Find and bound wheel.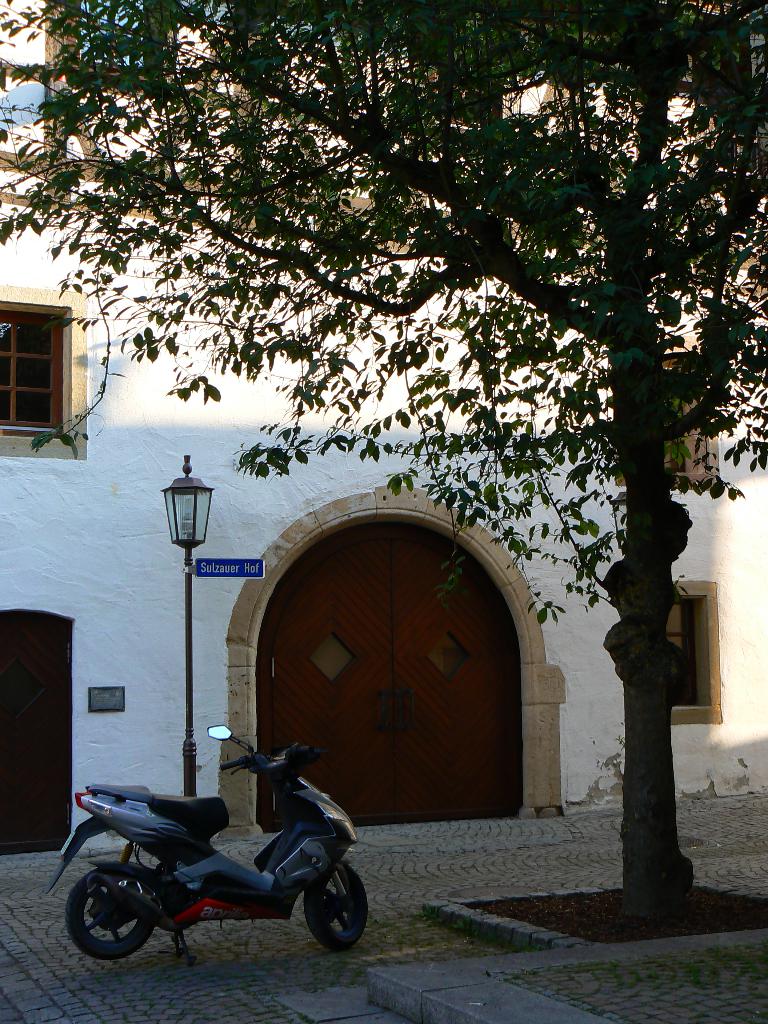
Bound: box=[303, 861, 371, 948].
